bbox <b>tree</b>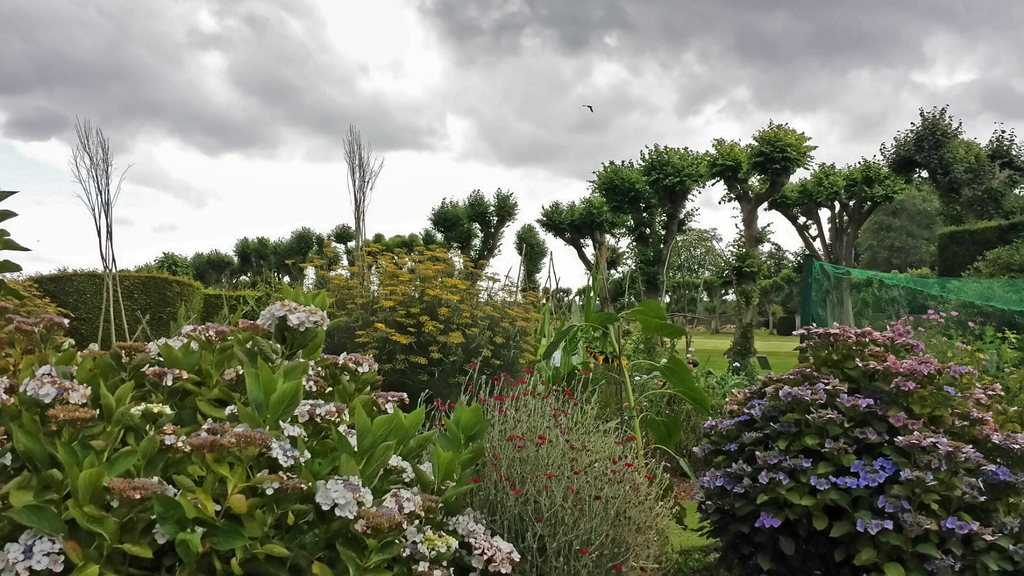
52,108,140,340
